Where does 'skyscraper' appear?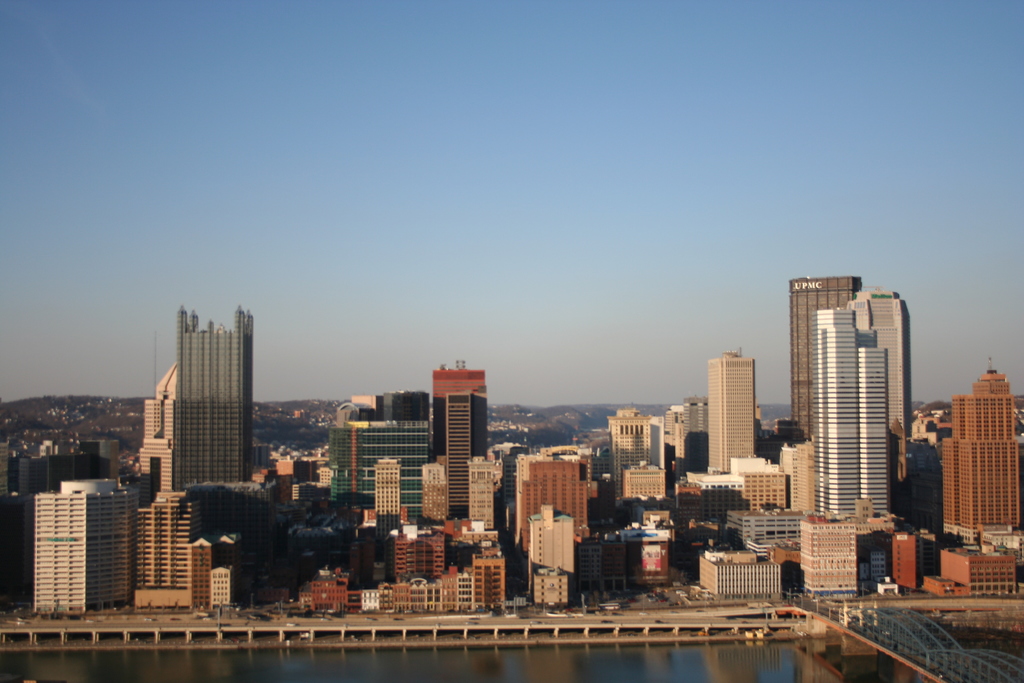
Appears at rect(177, 304, 255, 510).
